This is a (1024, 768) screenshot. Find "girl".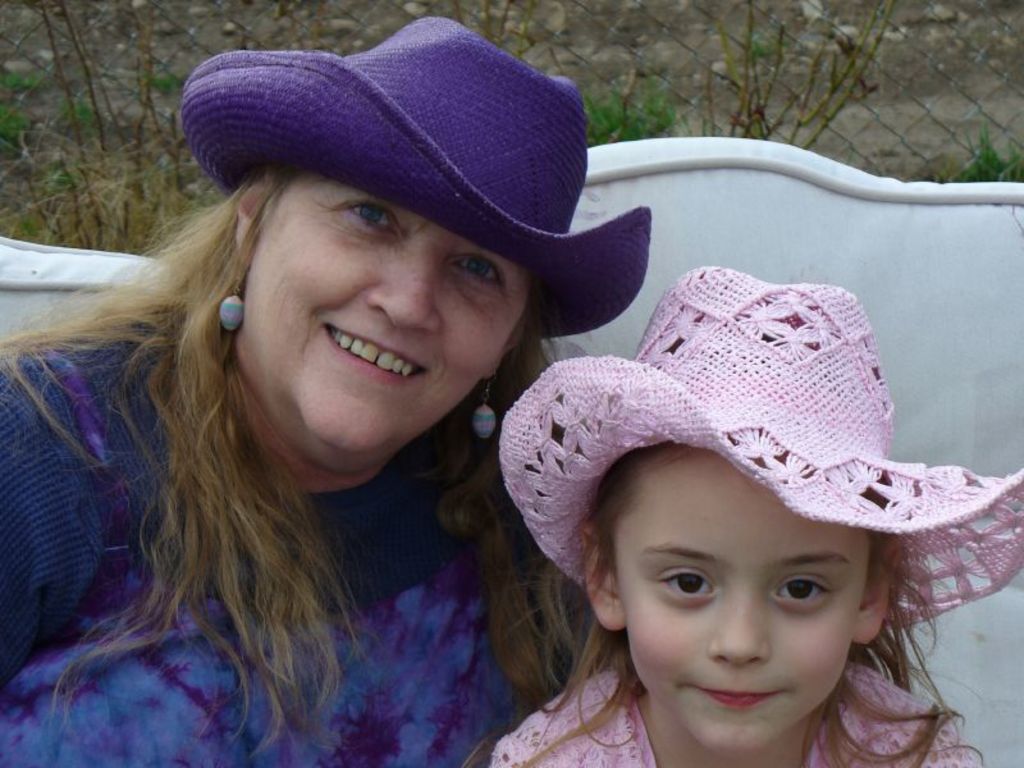
Bounding box: 497,260,1023,767.
